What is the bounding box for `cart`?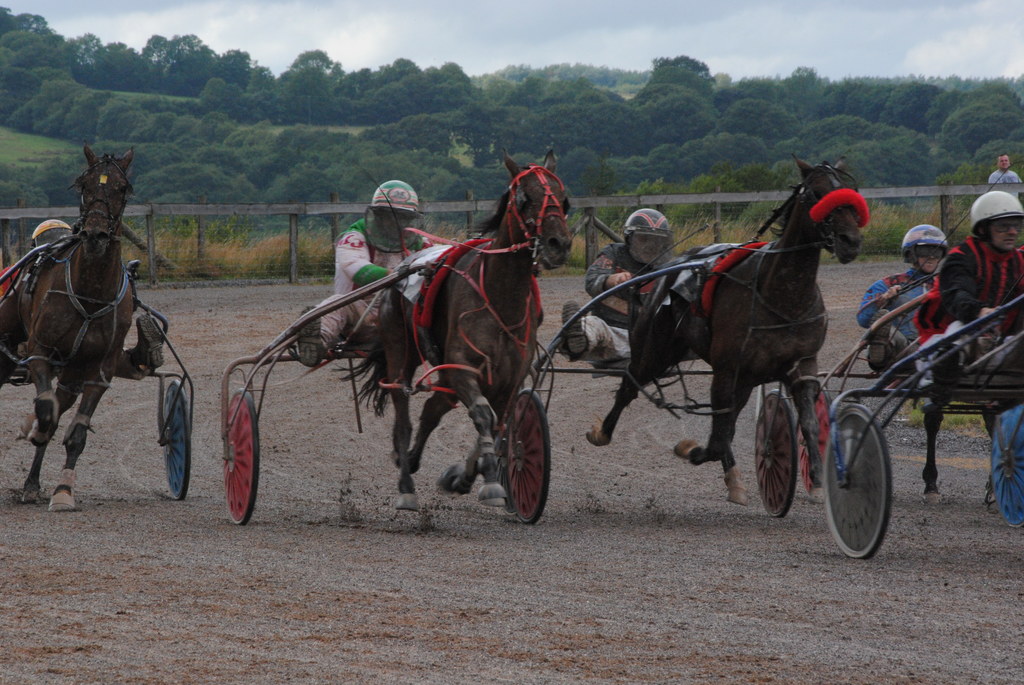
bbox=[799, 294, 930, 498].
